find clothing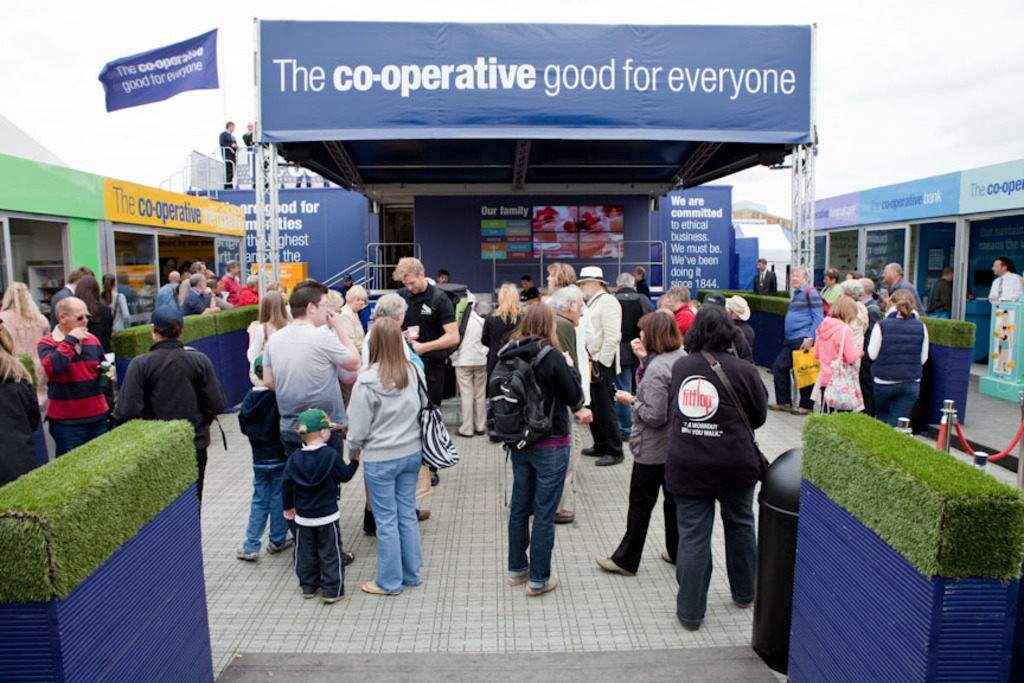
crop(987, 266, 1023, 305)
